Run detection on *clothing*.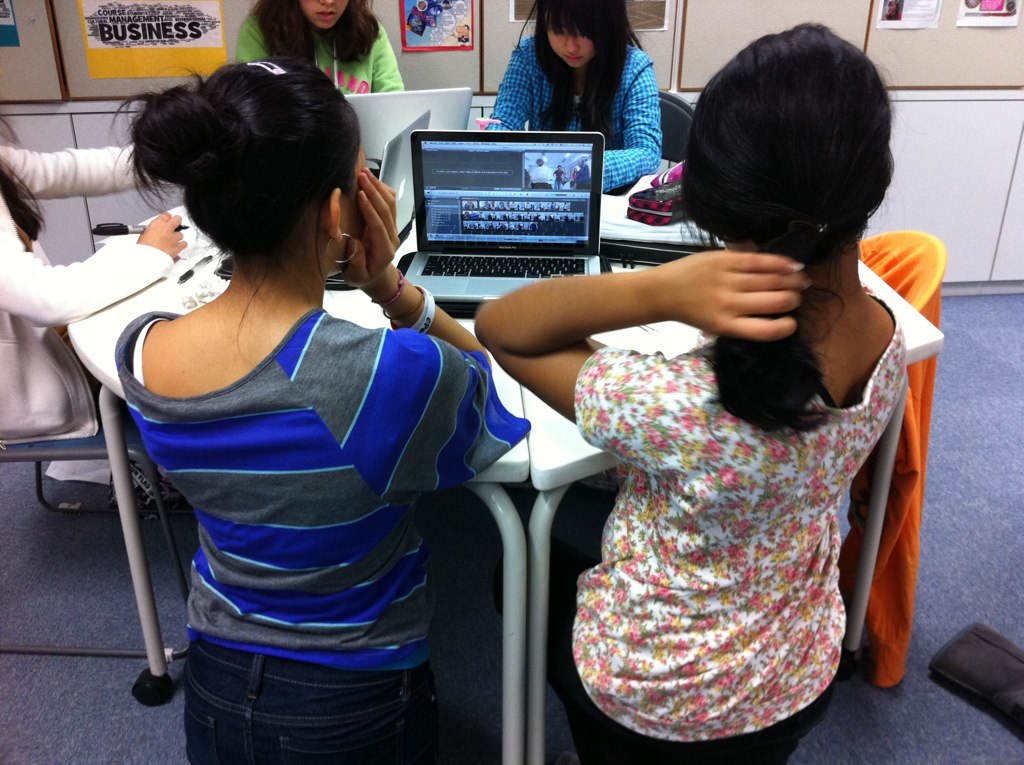
Result: (104, 193, 506, 732).
